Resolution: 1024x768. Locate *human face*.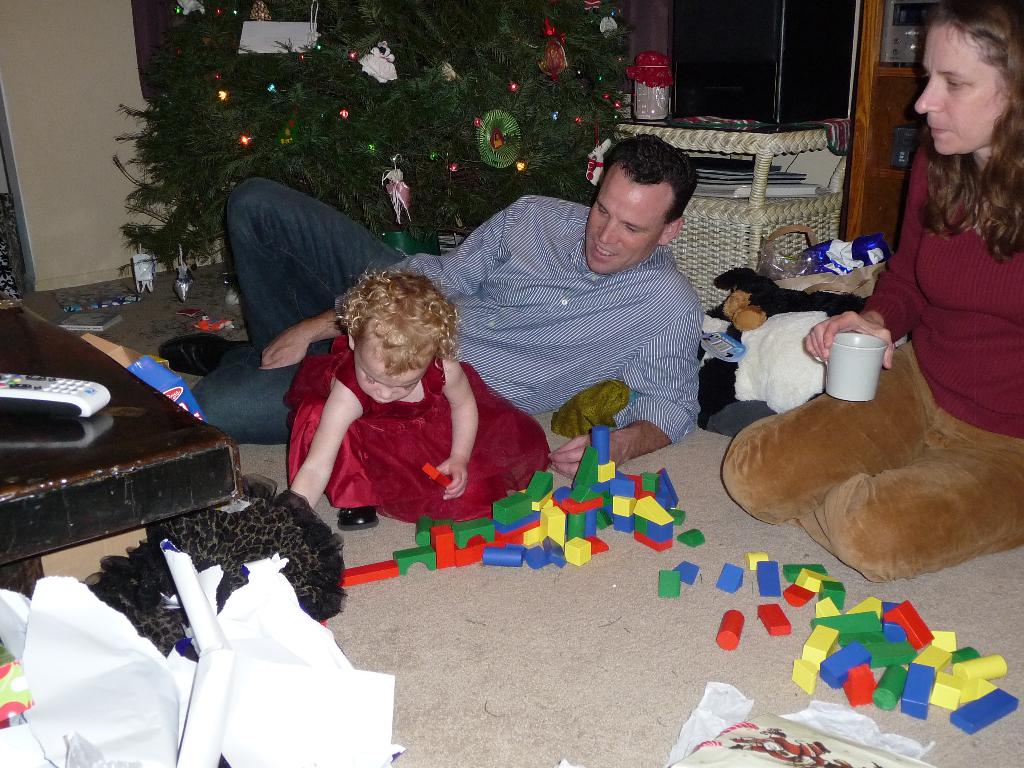
bbox=(352, 347, 426, 405).
